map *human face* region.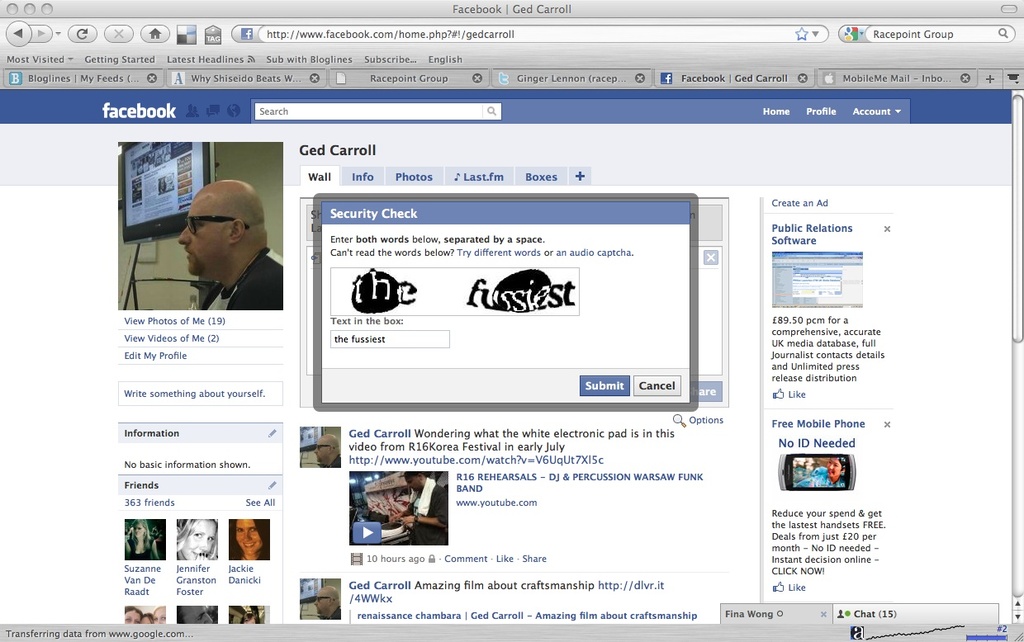
Mapped to box=[178, 512, 220, 559].
